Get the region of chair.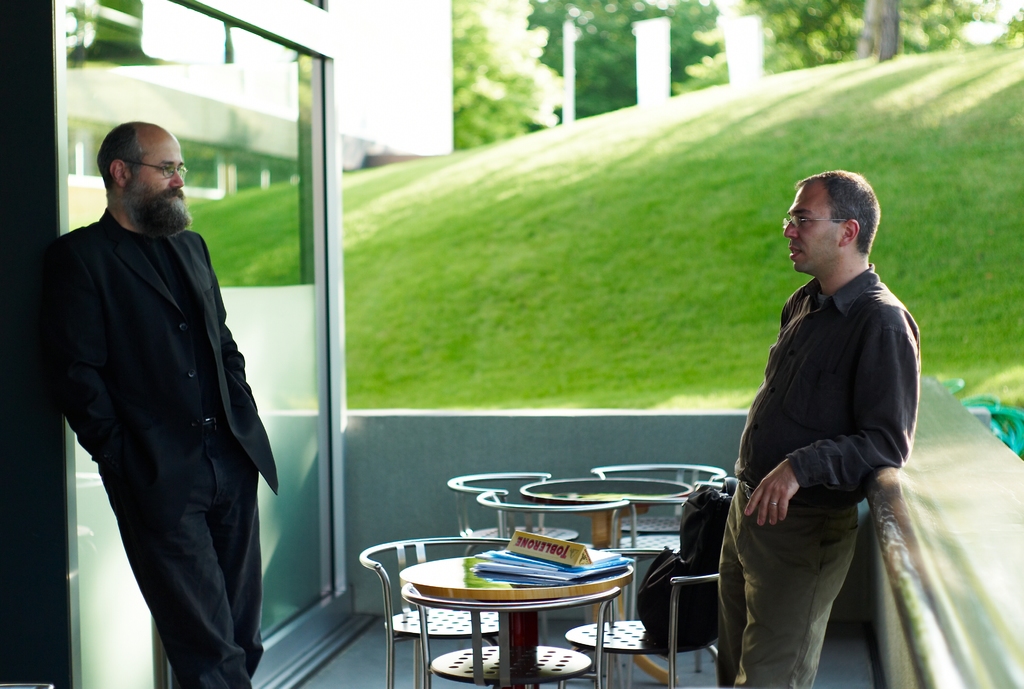
(400, 582, 624, 688).
